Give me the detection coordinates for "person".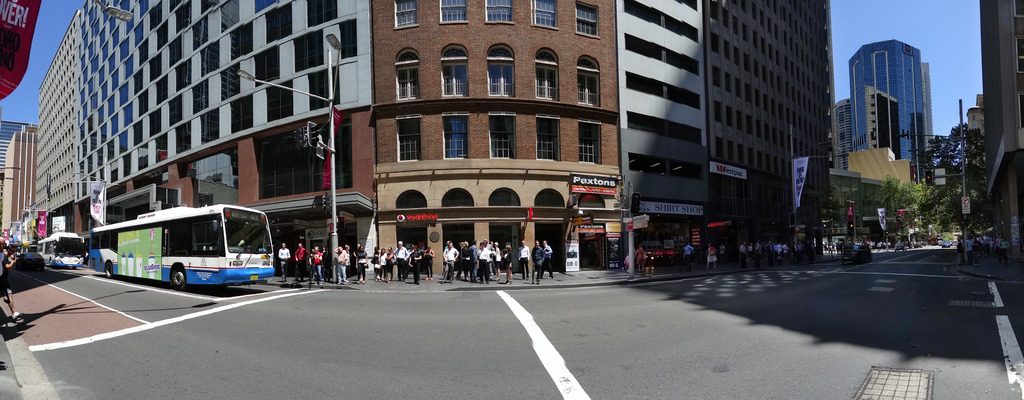
box=[332, 243, 350, 285].
